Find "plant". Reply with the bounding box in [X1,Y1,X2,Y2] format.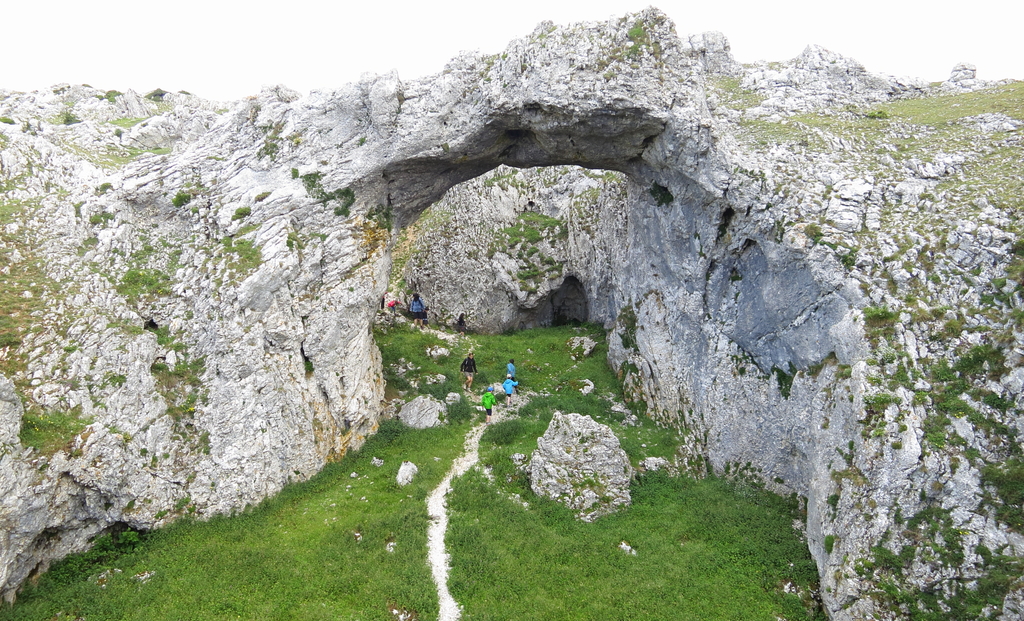
[959,343,996,376].
